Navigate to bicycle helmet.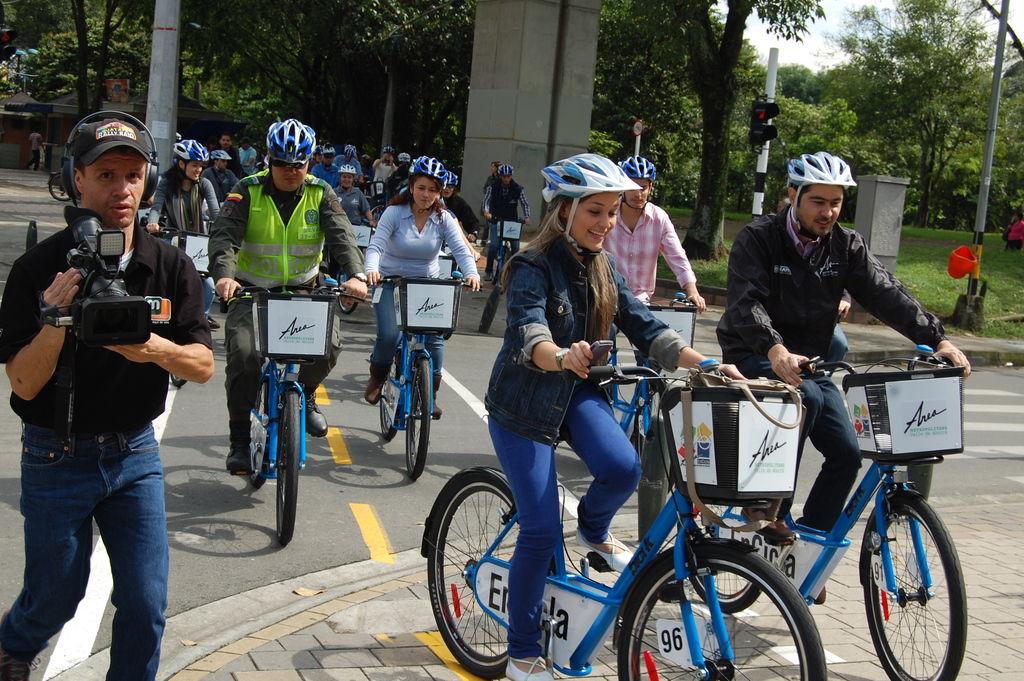
Navigation target: bbox=[209, 149, 229, 165].
